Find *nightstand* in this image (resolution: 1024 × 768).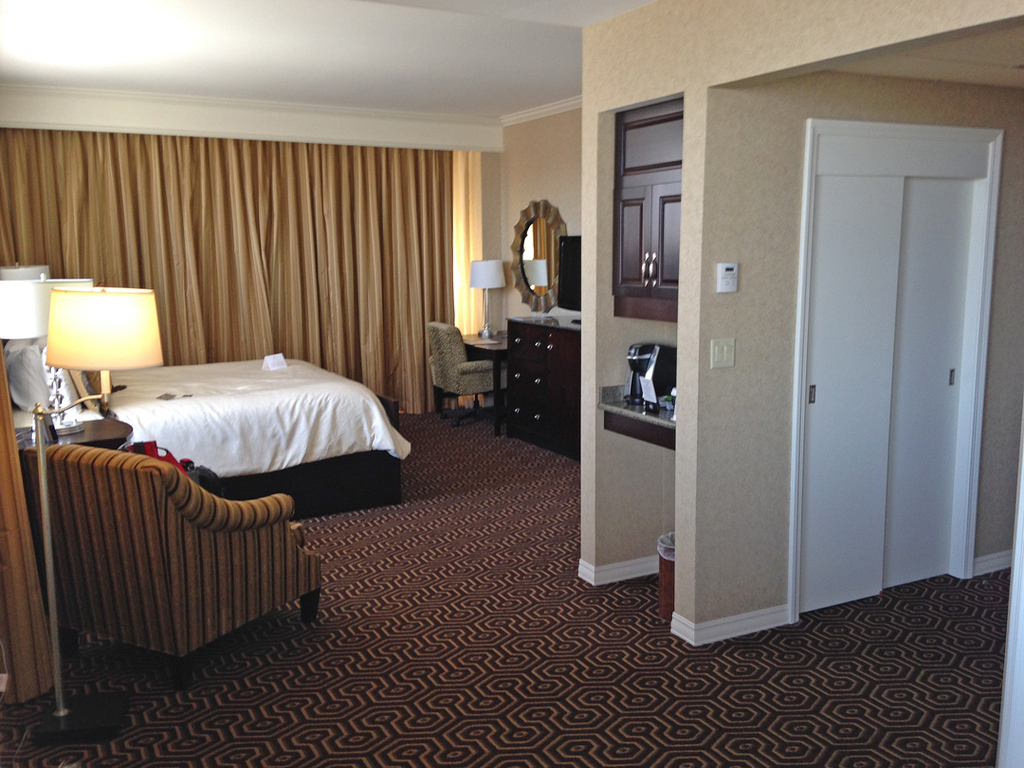
locate(15, 401, 143, 449).
